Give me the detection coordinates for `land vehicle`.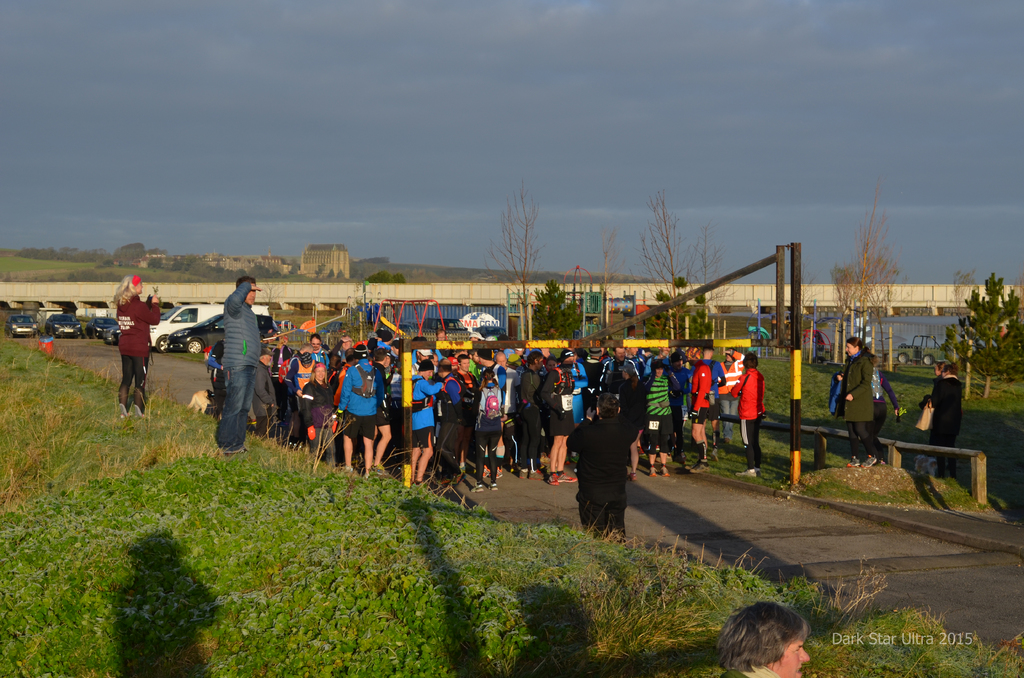
box(891, 333, 946, 367).
